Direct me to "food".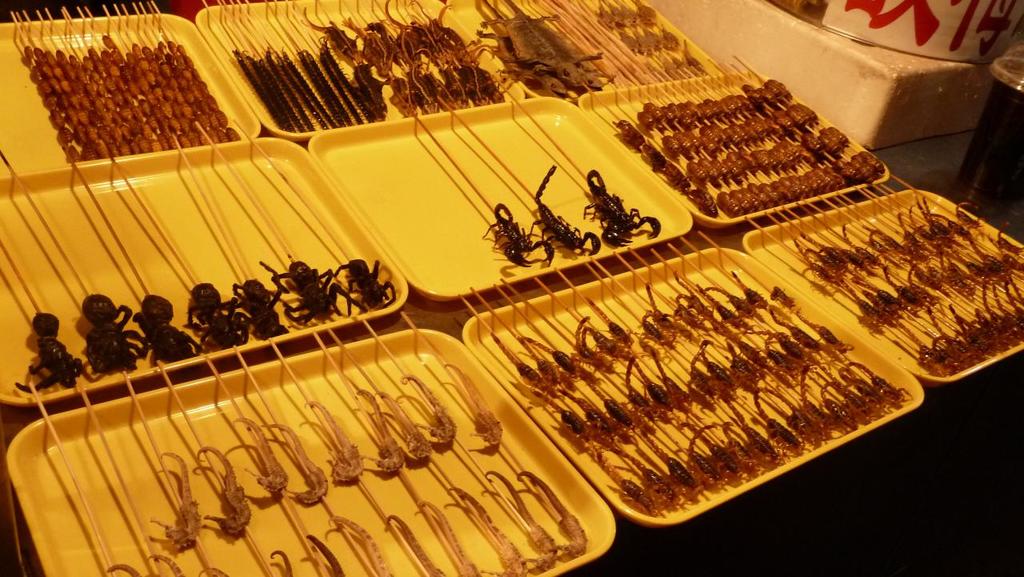
Direction: locate(478, 158, 662, 272).
